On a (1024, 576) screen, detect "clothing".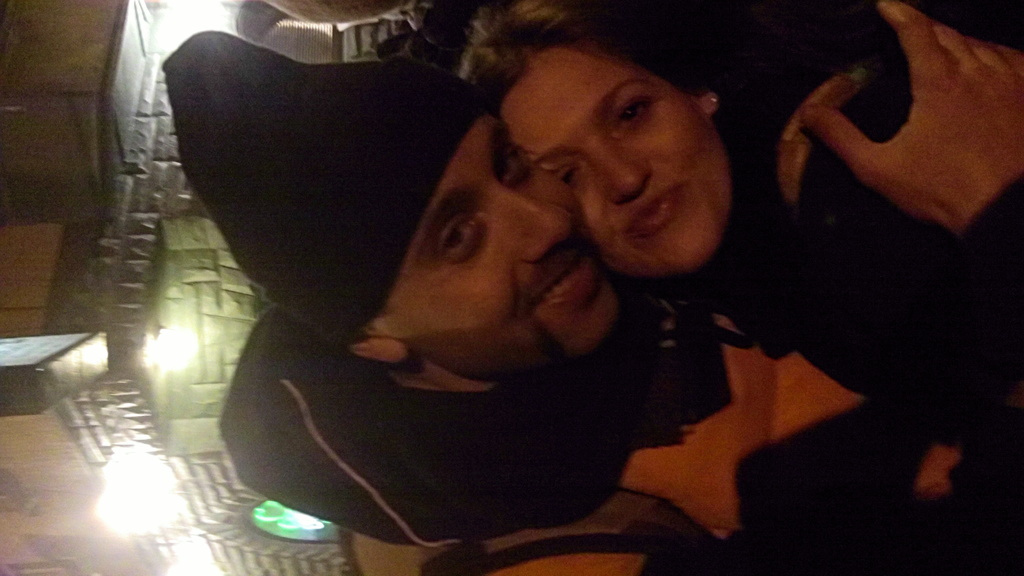
crop(220, 40, 1022, 545).
